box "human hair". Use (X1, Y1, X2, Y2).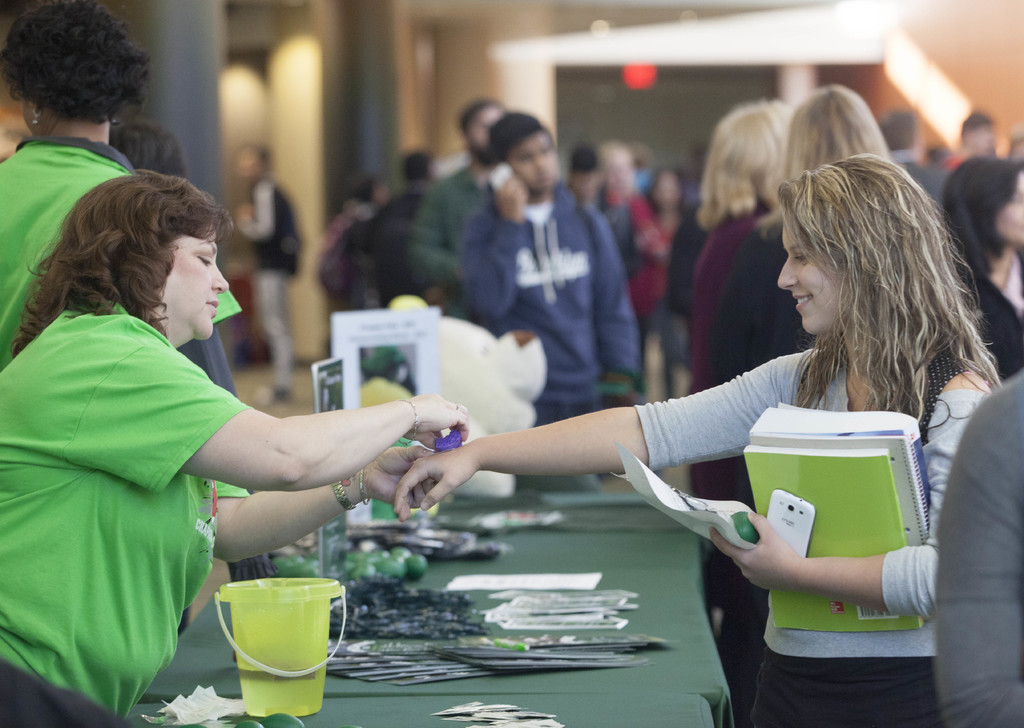
(463, 98, 509, 136).
